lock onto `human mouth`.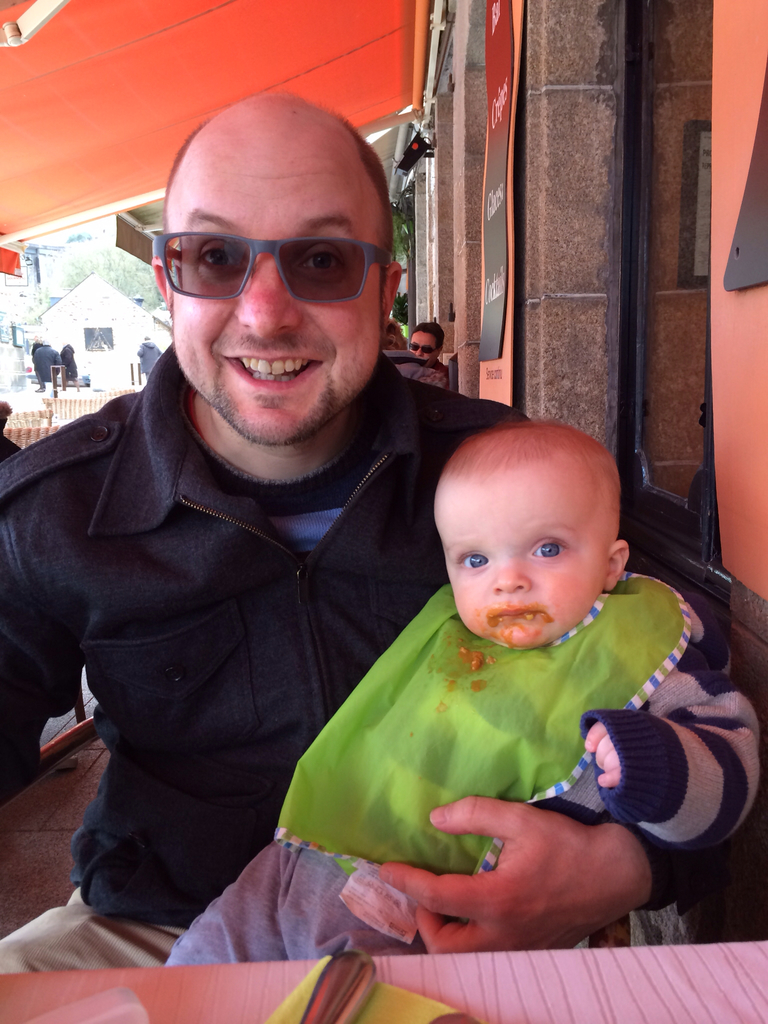
Locked: (x1=219, y1=340, x2=323, y2=405).
